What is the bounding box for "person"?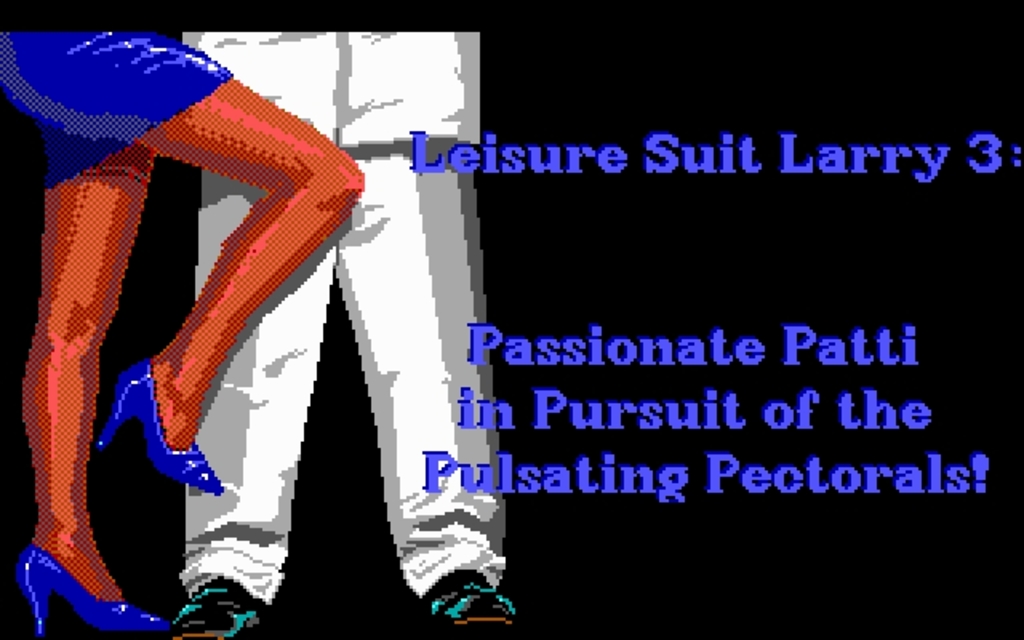
left=171, top=30, right=514, bottom=638.
